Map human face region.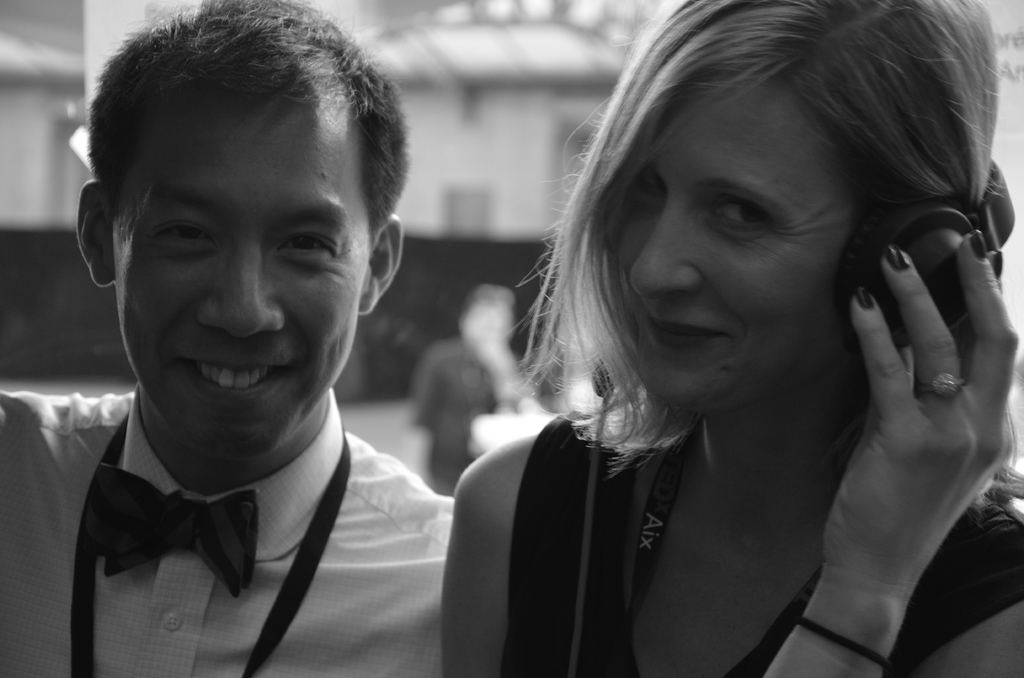
Mapped to [left=115, top=111, right=374, bottom=461].
